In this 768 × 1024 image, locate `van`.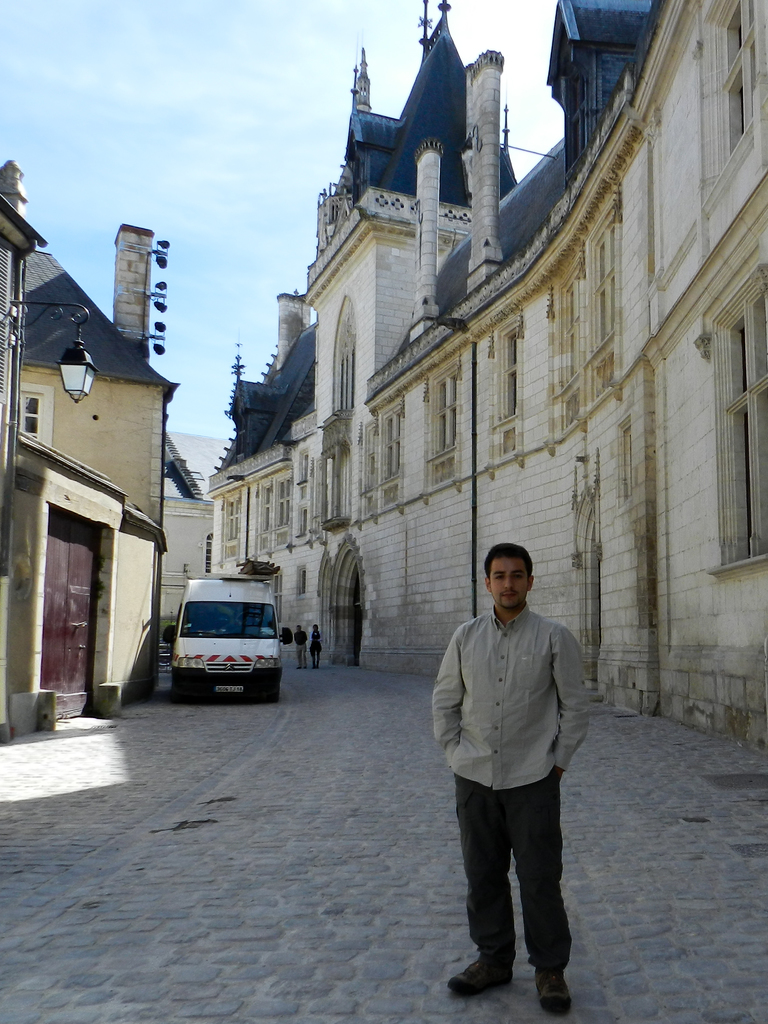
Bounding box: region(161, 570, 296, 704).
